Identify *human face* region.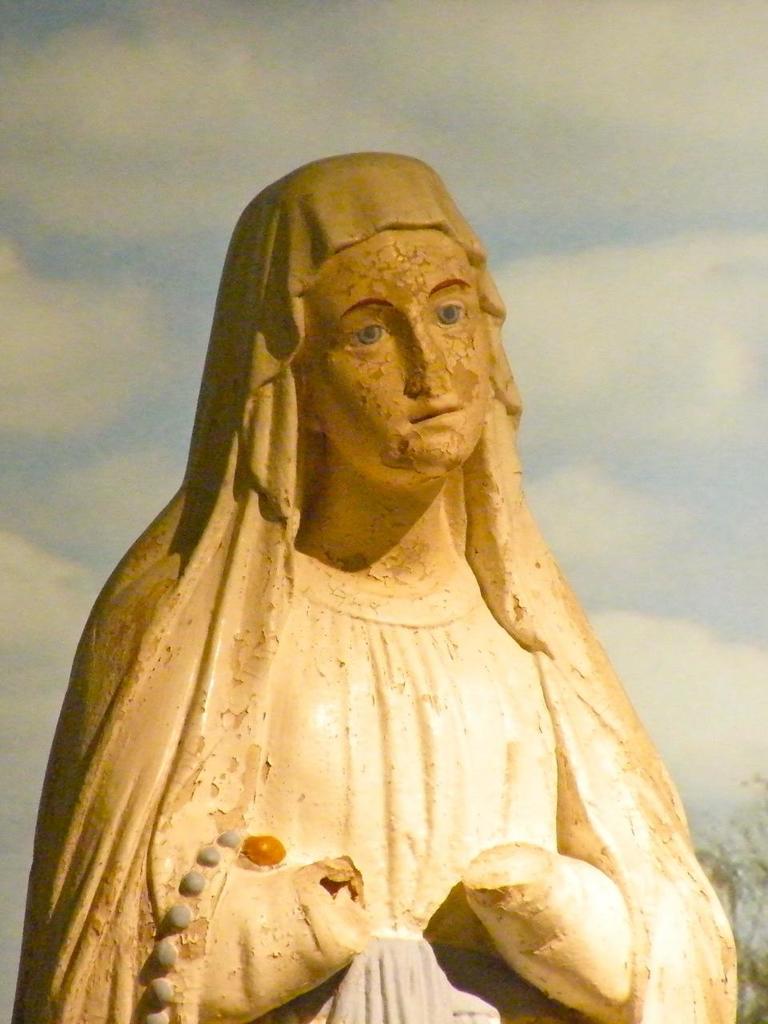
Region: x1=301 y1=226 x2=497 y2=502.
